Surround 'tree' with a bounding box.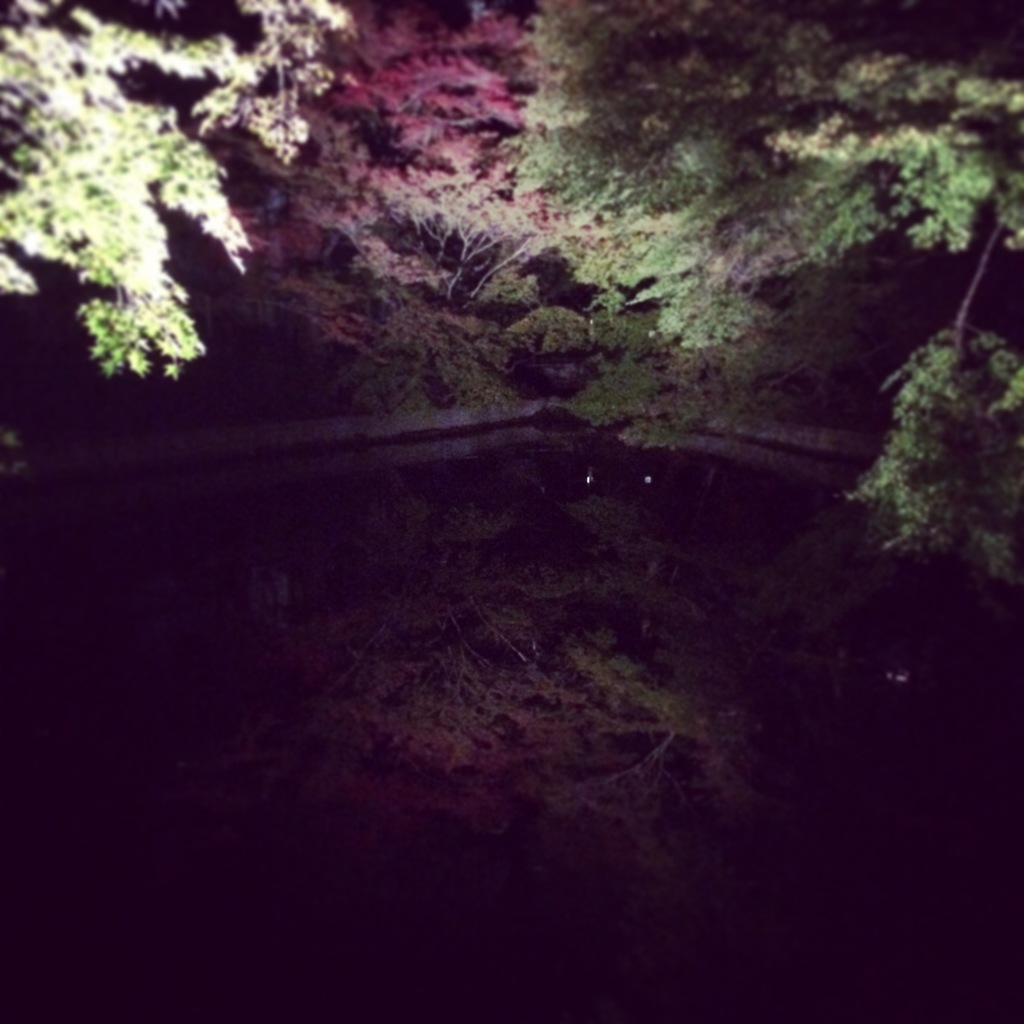
region(0, 0, 356, 388).
